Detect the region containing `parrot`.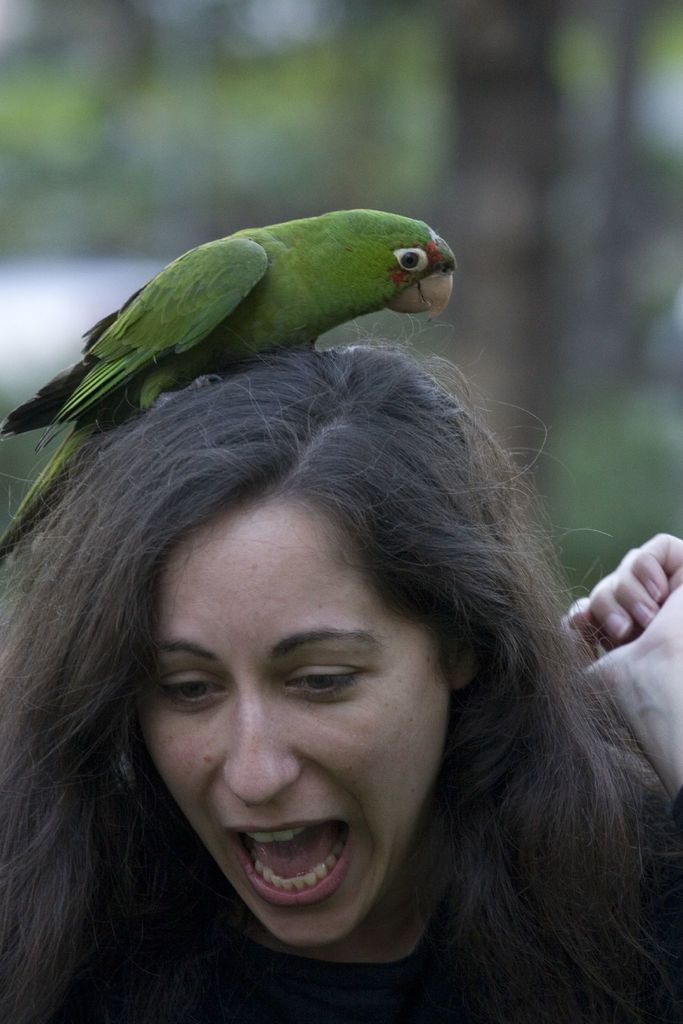
{"left": 0, "top": 209, "right": 459, "bottom": 554}.
